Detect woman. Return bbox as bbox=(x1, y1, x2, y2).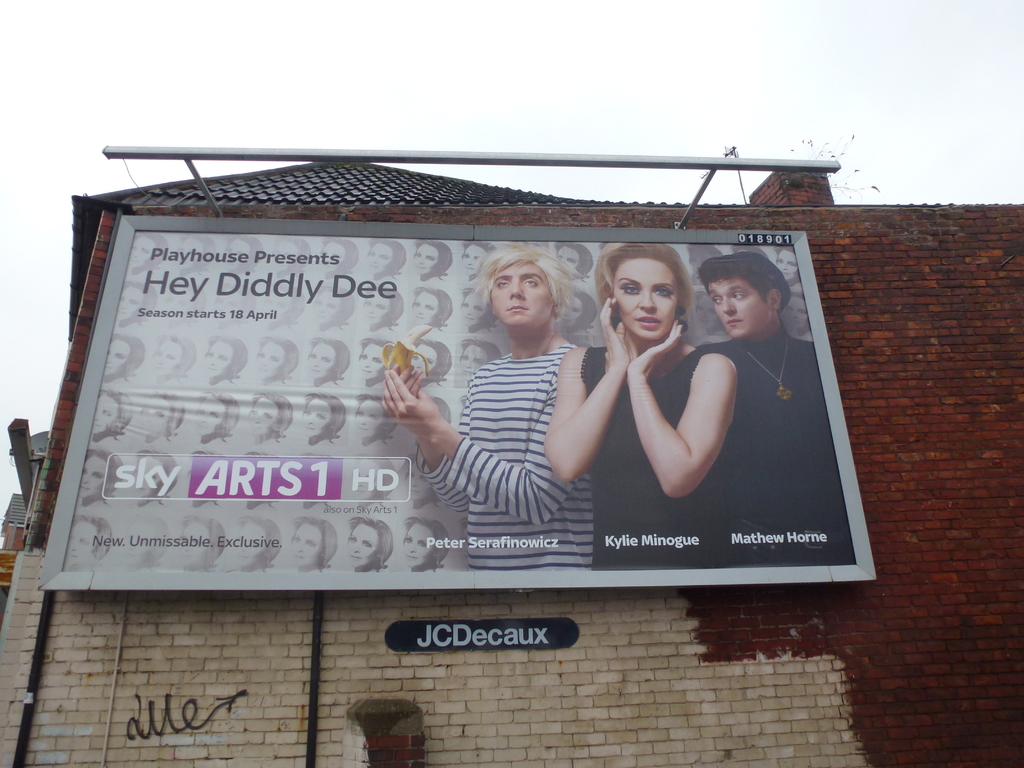
bbox=(231, 515, 279, 573).
